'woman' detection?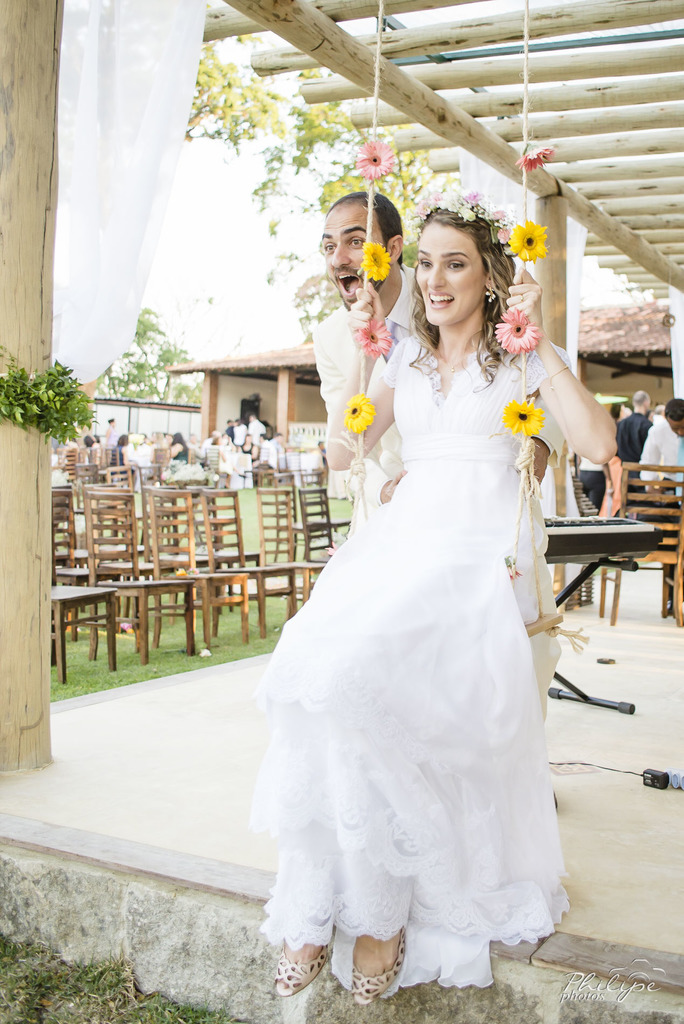
box(106, 429, 129, 471)
